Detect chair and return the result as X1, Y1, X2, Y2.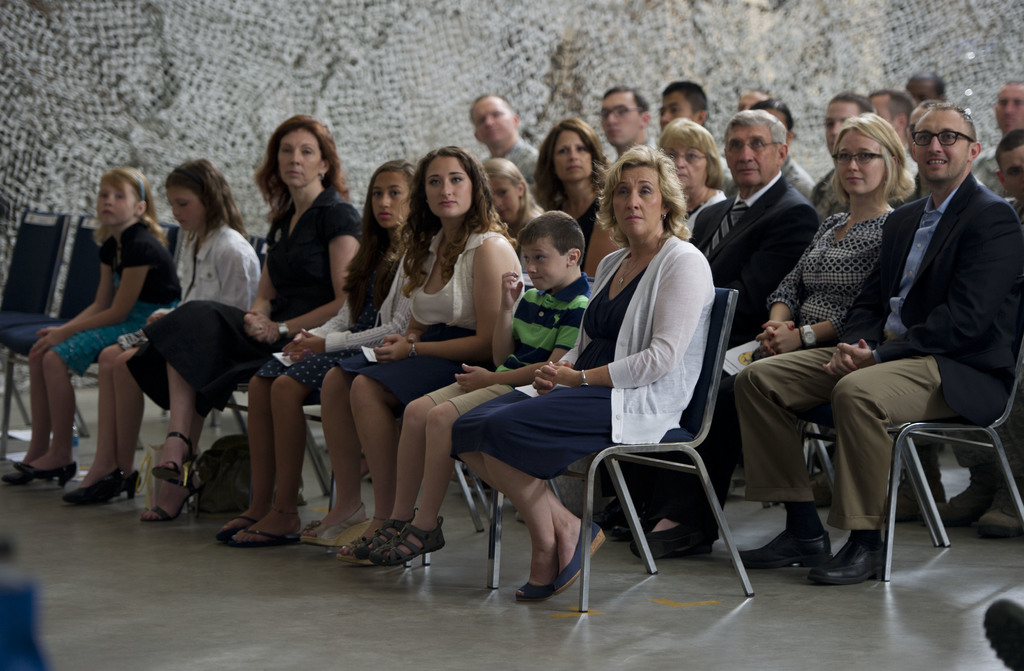
0, 214, 140, 471.
